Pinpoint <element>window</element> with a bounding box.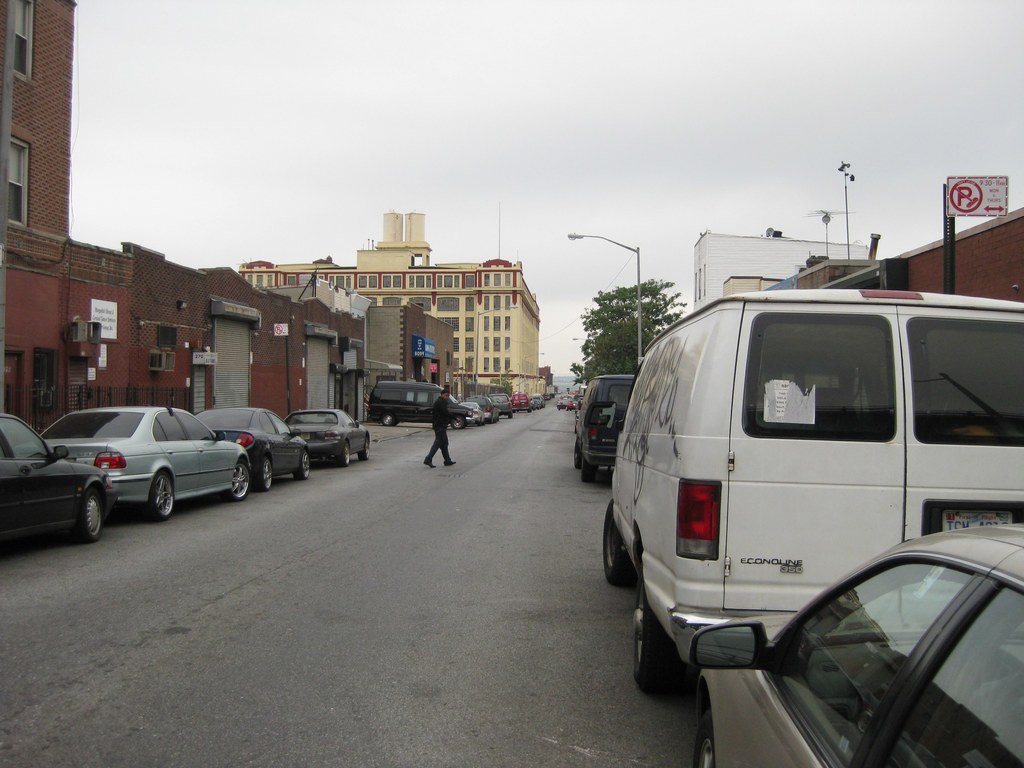
pyautogui.locateOnScreen(31, 349, 50, 407).
